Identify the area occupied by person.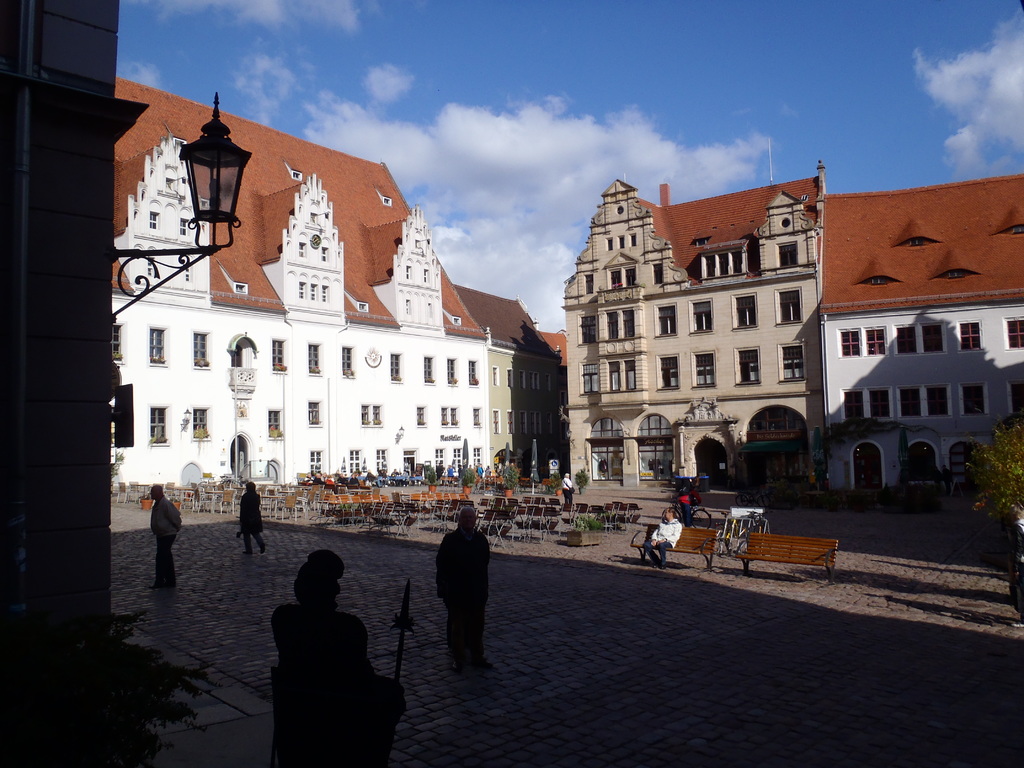
Area: 558 471 573 512.
